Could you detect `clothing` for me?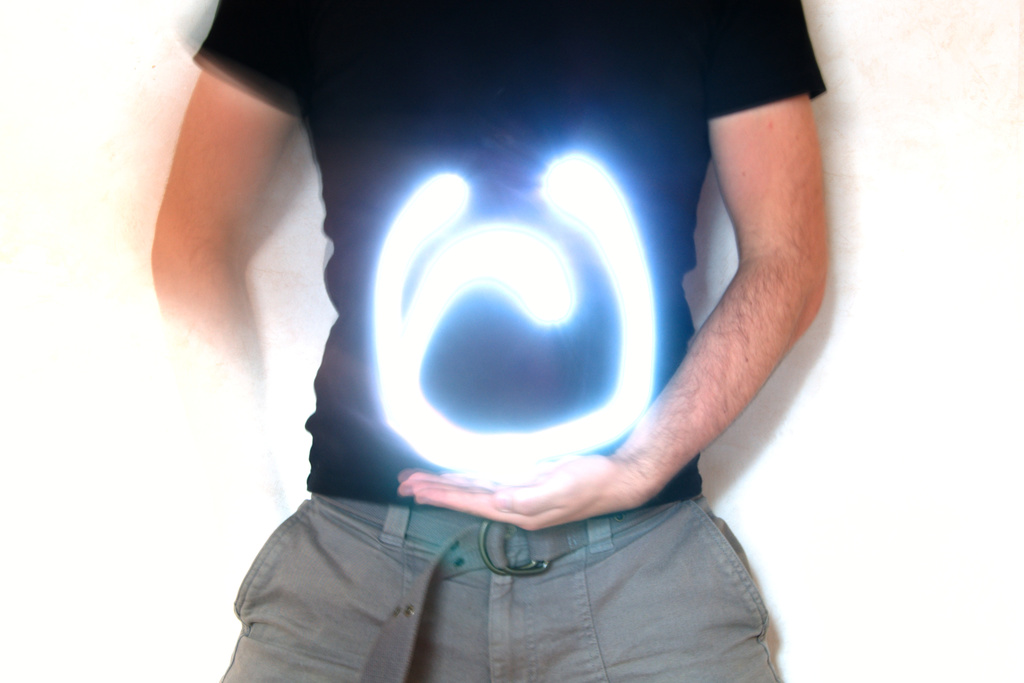
Detection result: (left=212, top=511, right=786, bottom=682).
